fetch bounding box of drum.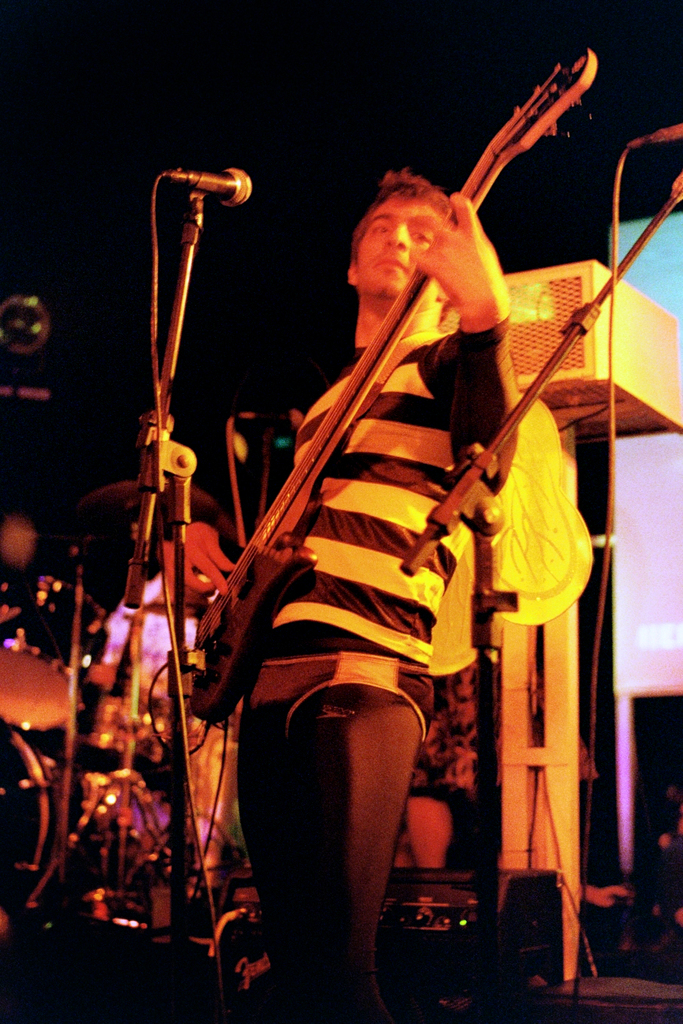
Bbox: [62, 475, 227, 615].
